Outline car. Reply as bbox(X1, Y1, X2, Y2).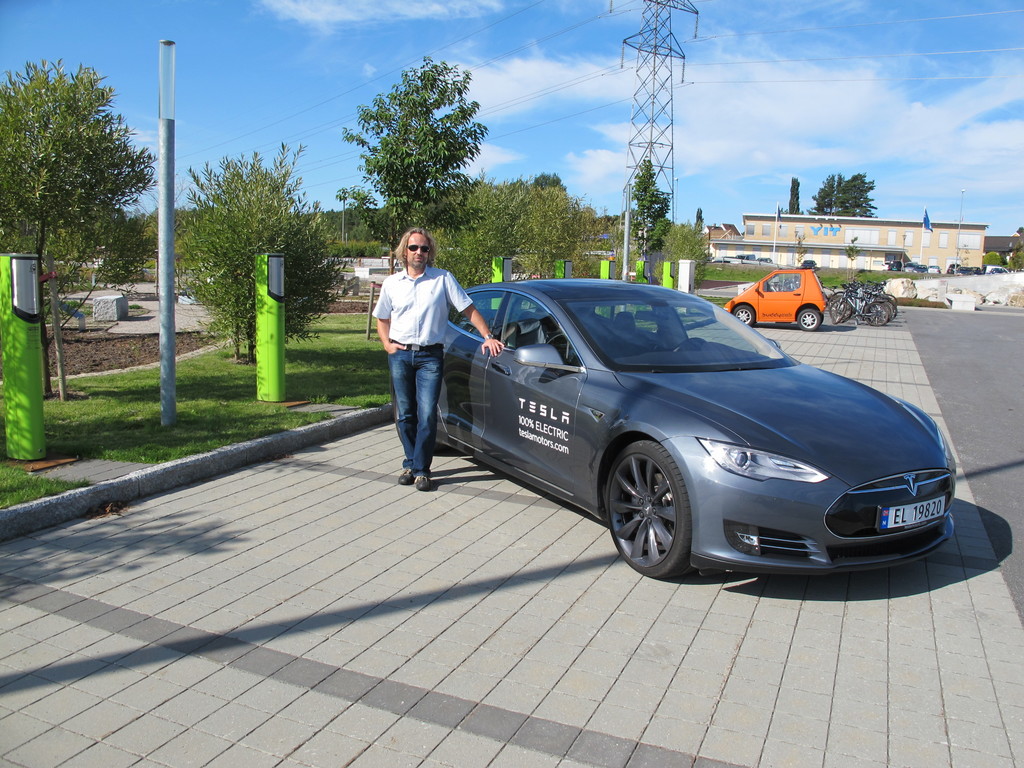
bbox(737, 253, 753, 260).
